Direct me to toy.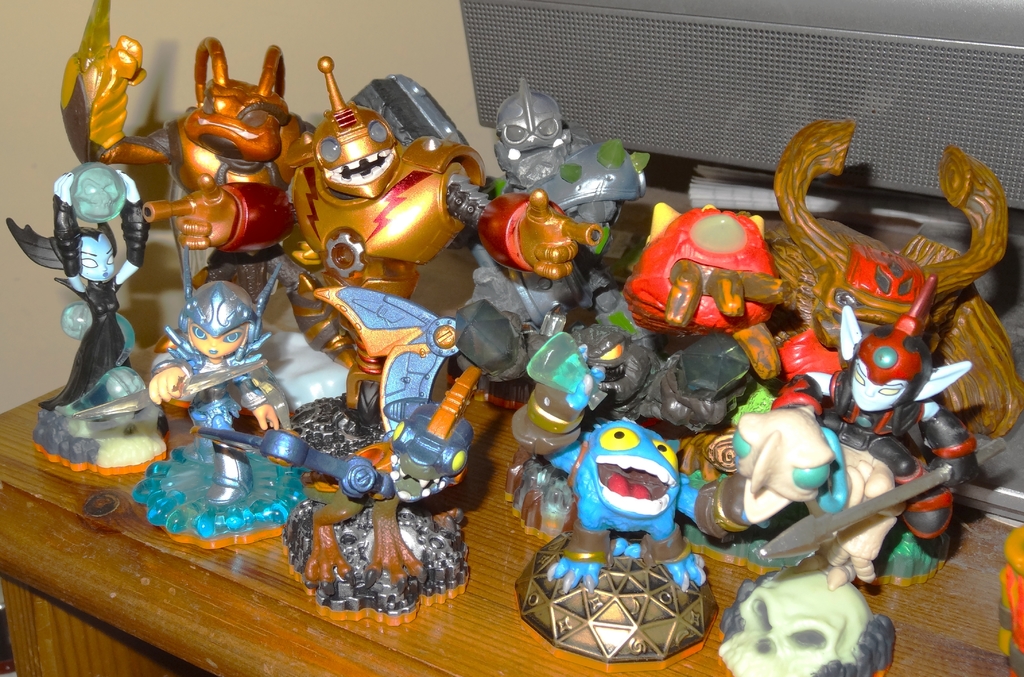
Direction: box=[140, 56, 600, 390].
